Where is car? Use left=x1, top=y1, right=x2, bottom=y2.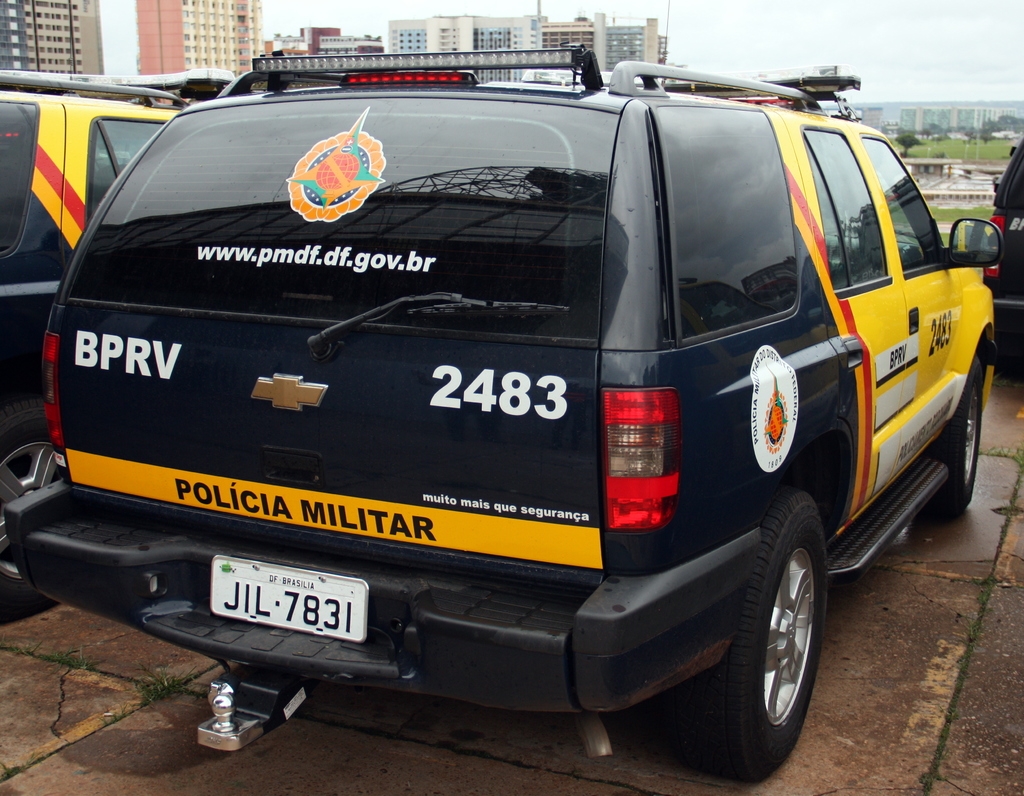
left=983, top=134, right=1023, bottom=368.
